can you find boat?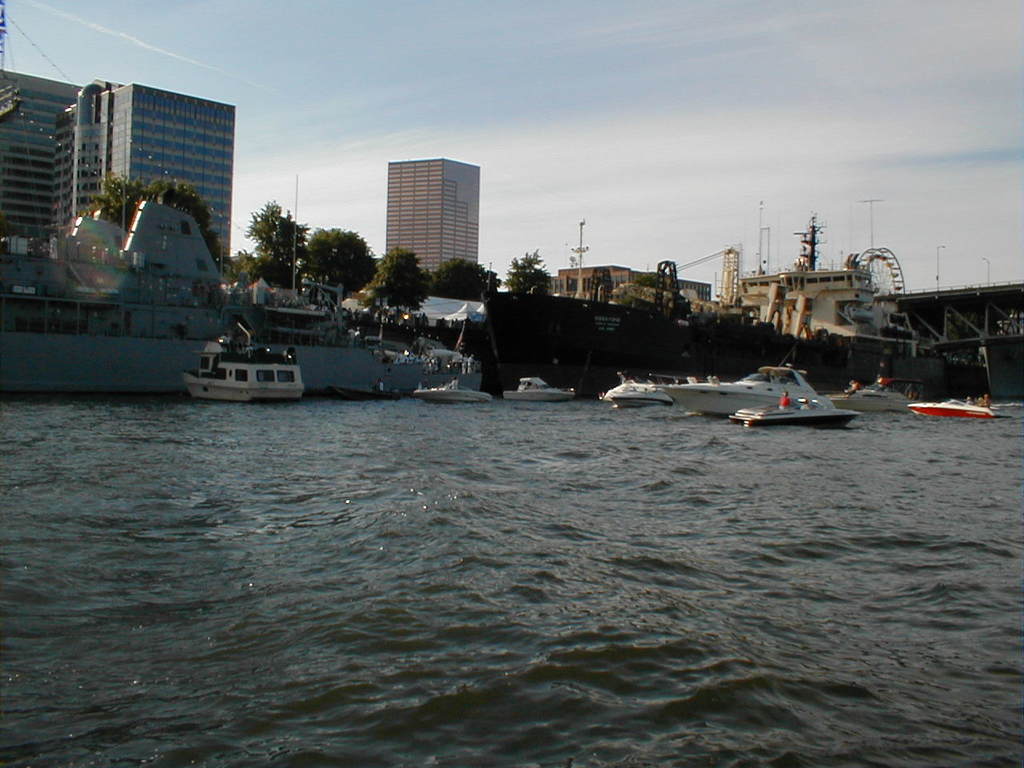
Yes, bounding box: {"left": 904, "top": 394, "right": 1000, "bottom": 421}.
